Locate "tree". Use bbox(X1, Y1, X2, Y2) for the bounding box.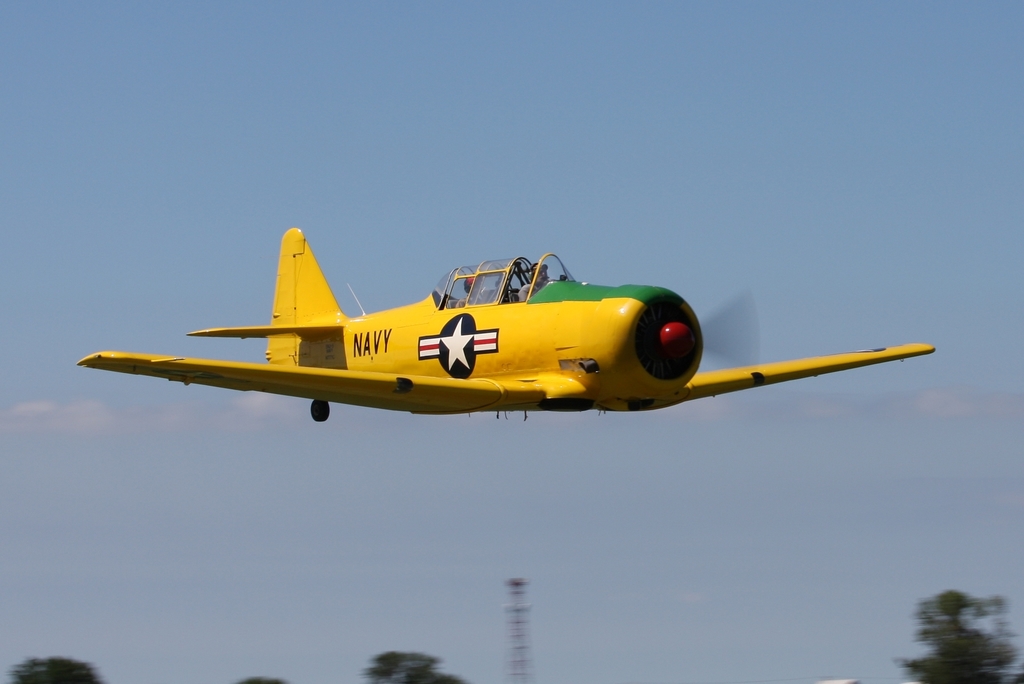
bbox(892, 589, 1022, 683).
